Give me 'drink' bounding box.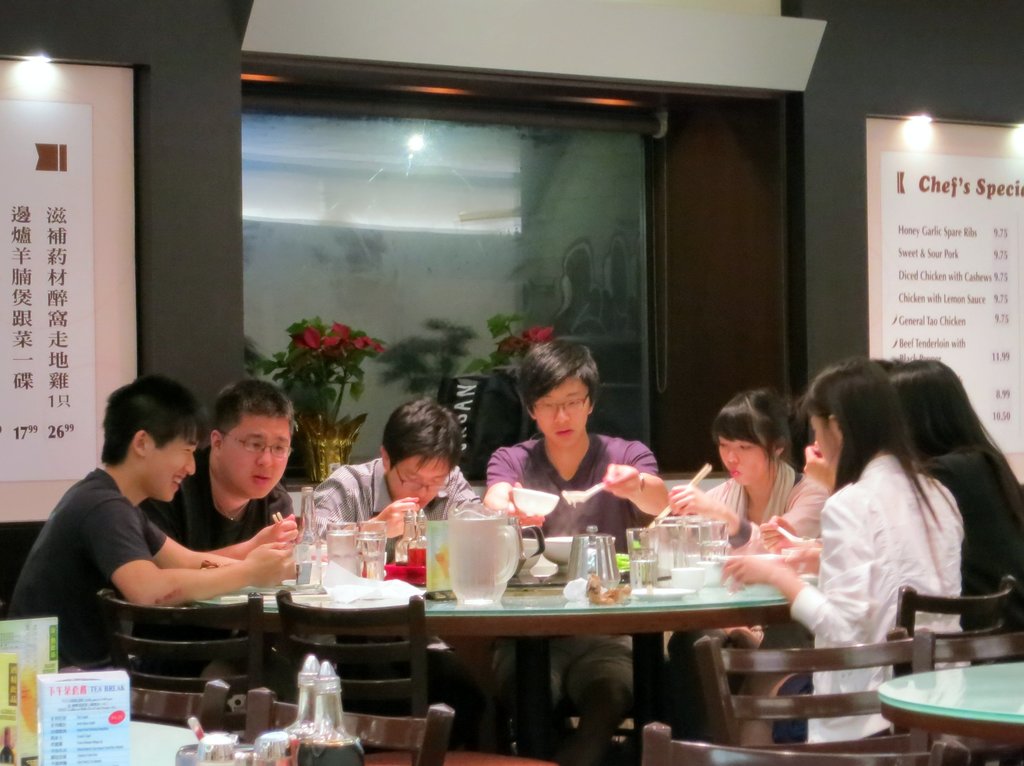
left=326, top=530, right=358, bottom=575.
